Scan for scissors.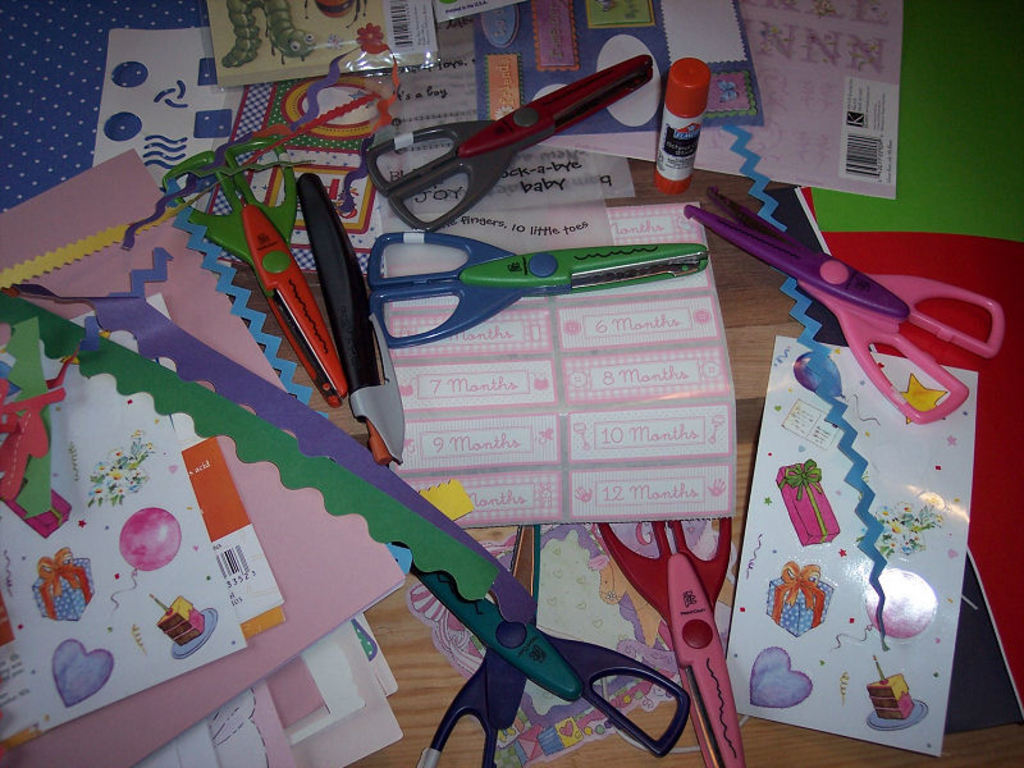
Scan result: <box>364,50,658,232</box>.
